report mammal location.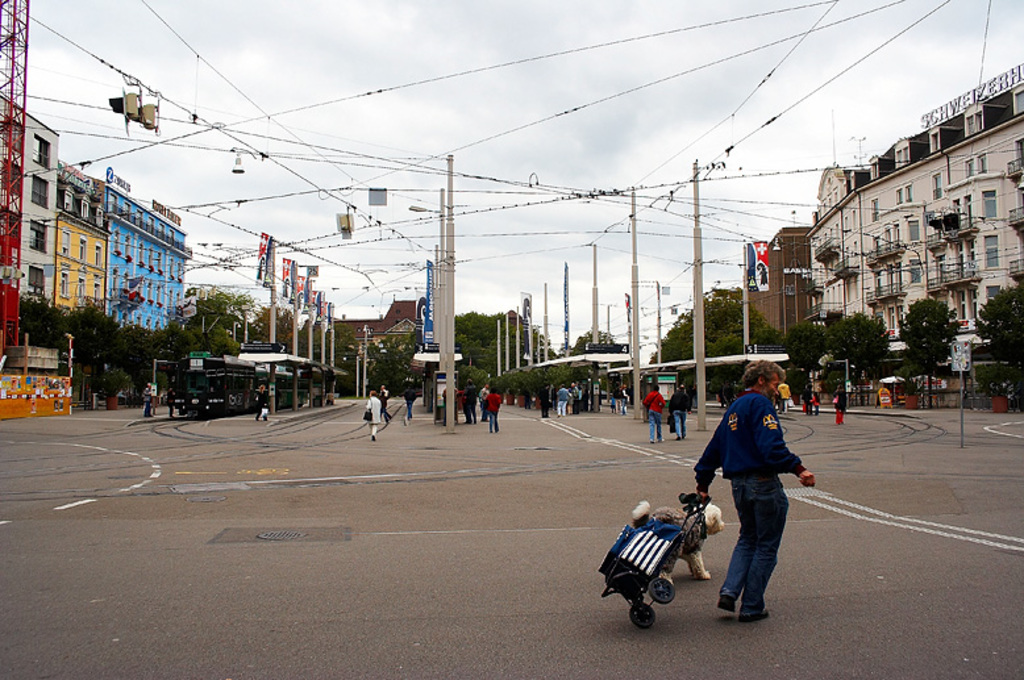
Report: {"left": 777, "top": 379, "right": 792, "bottom": 413}.
